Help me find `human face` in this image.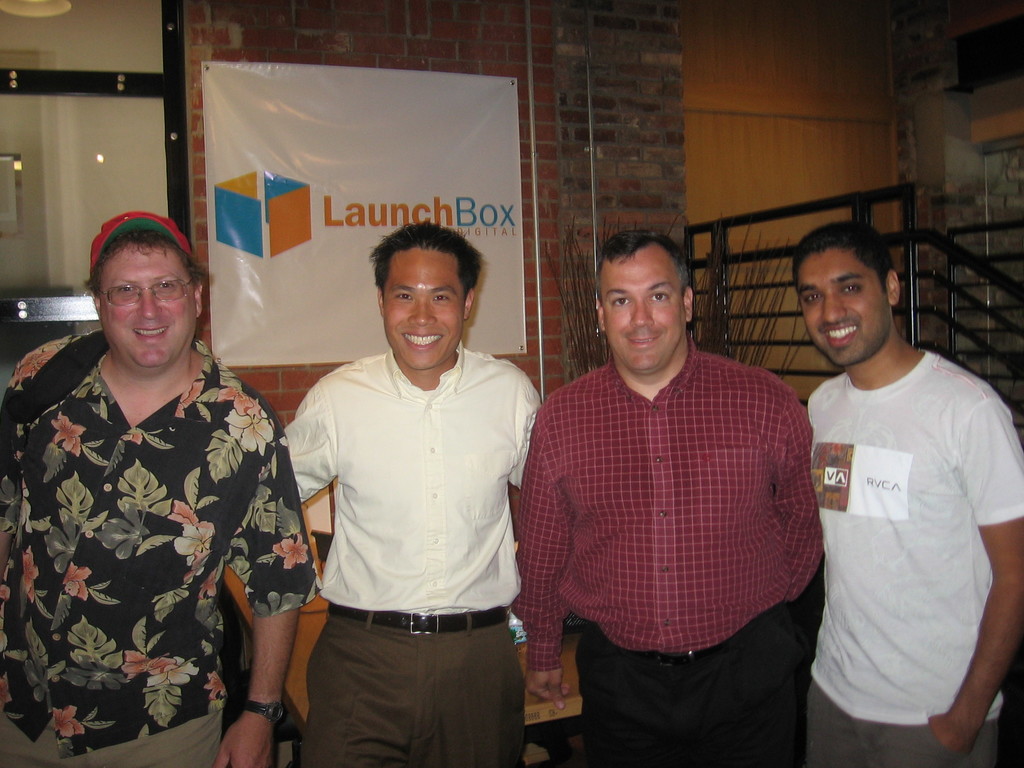
Found it: [380,245,477,371].
